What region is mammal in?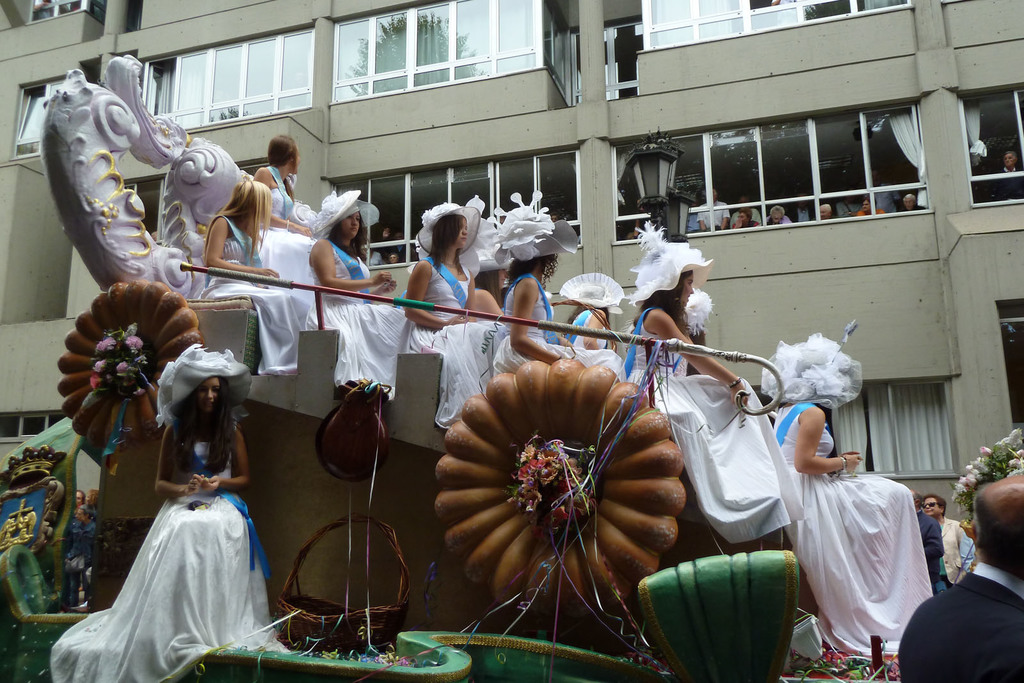
x1=312 y1=187 x2=408 y2=398.
